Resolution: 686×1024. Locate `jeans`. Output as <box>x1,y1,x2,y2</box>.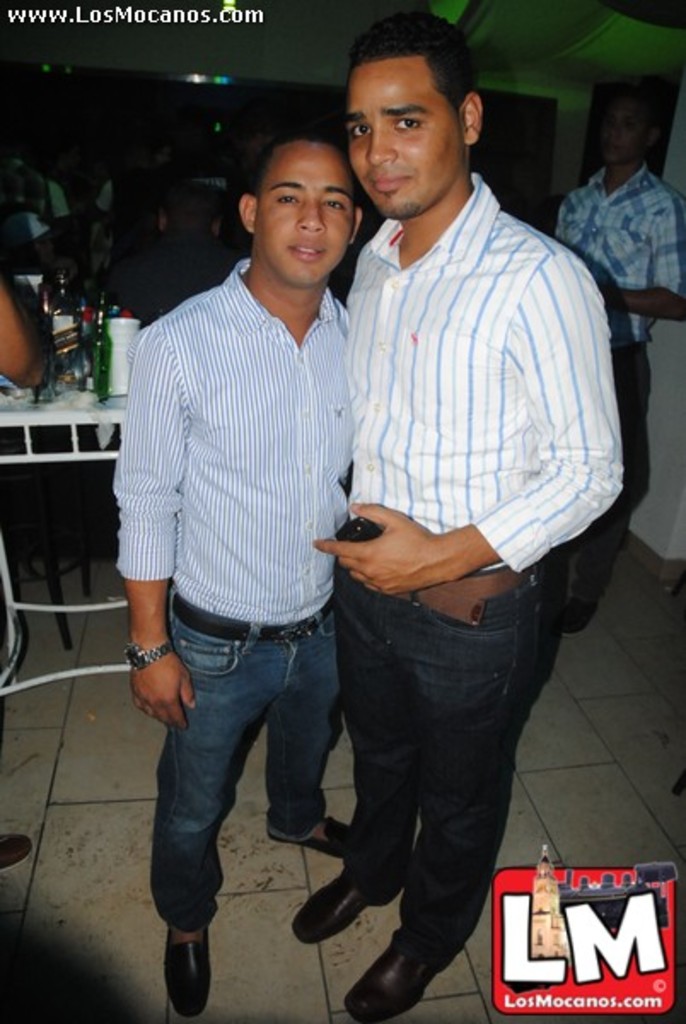
<box>154,587,345,934</box>.
